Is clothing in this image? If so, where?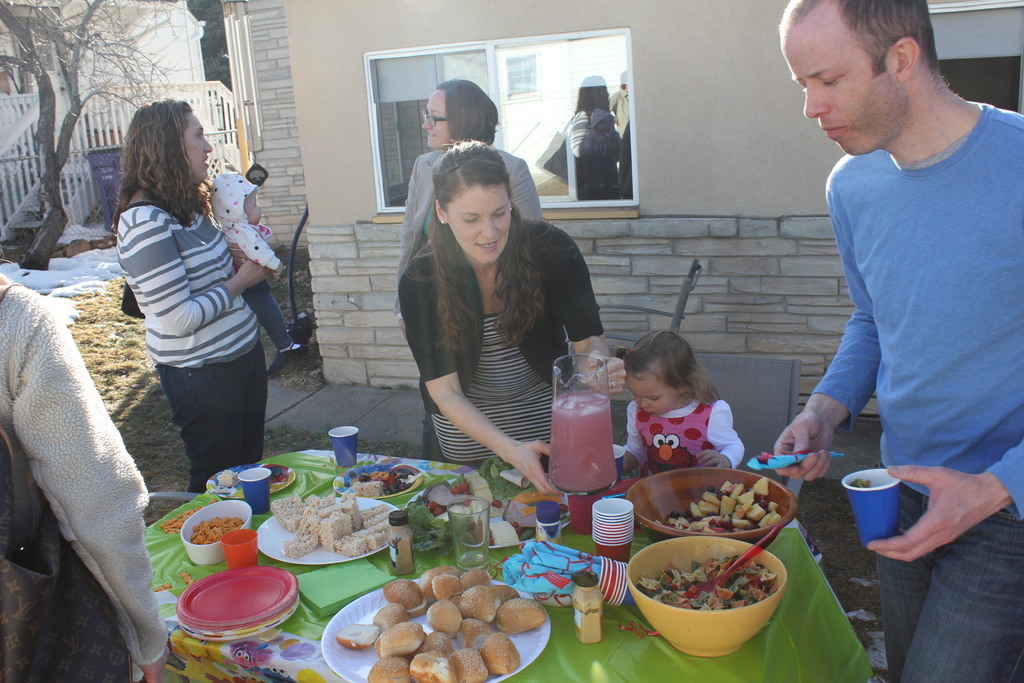
Yes, at [0, 281, 166, 682].
